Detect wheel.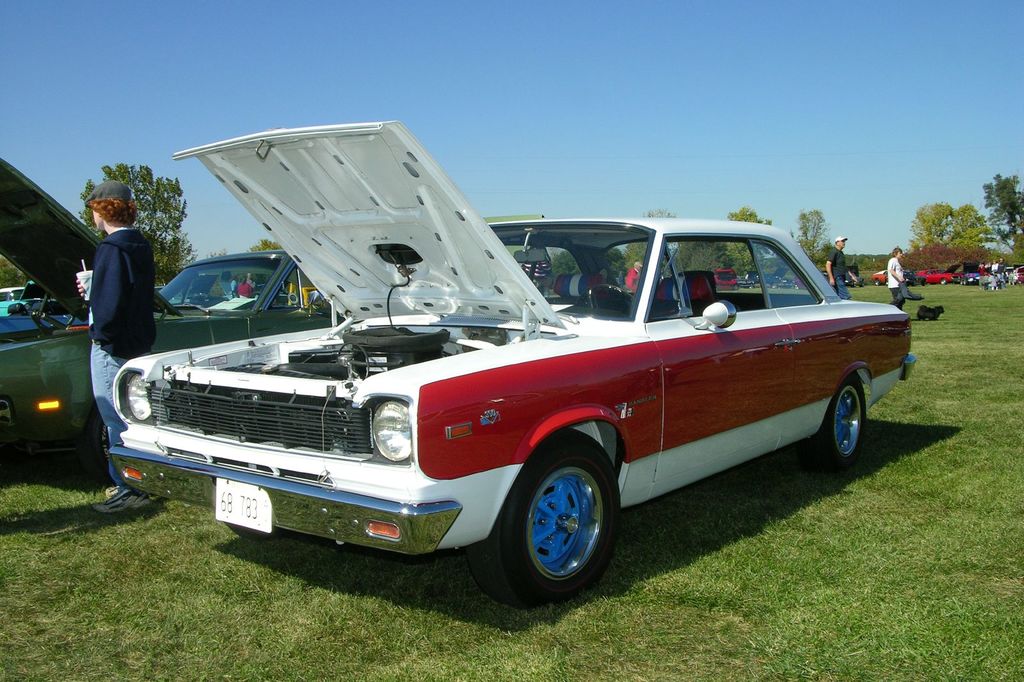
Detected at 505:455:617:600.
